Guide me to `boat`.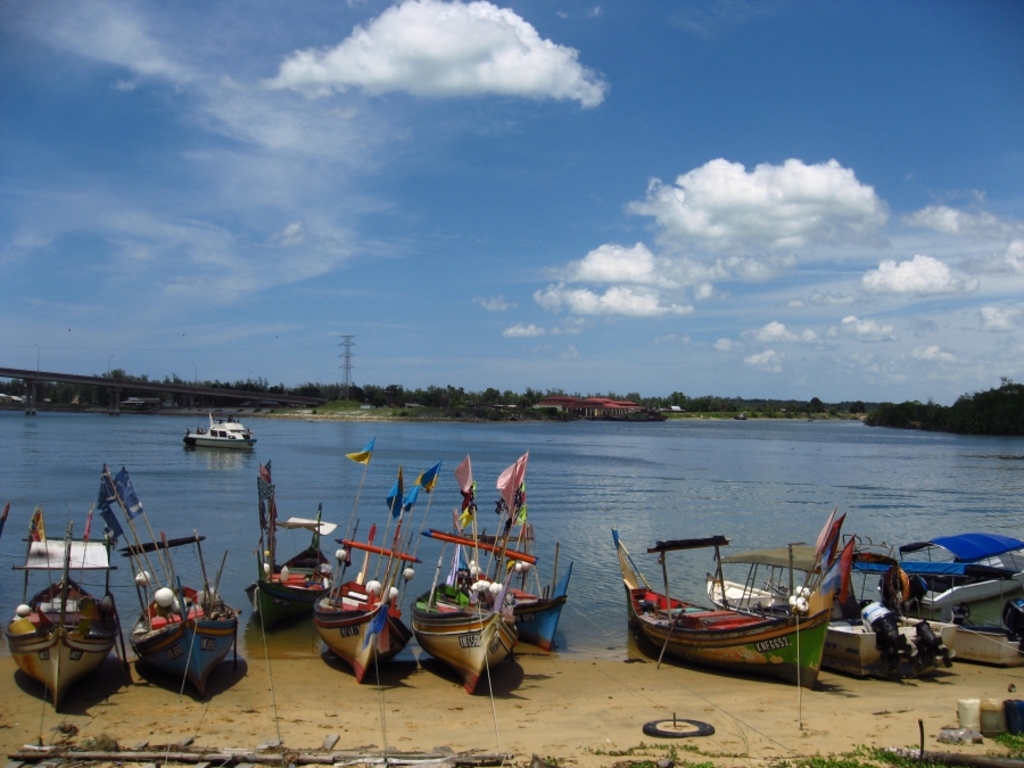
Guidance: <box>183,412,256,449</box>.
